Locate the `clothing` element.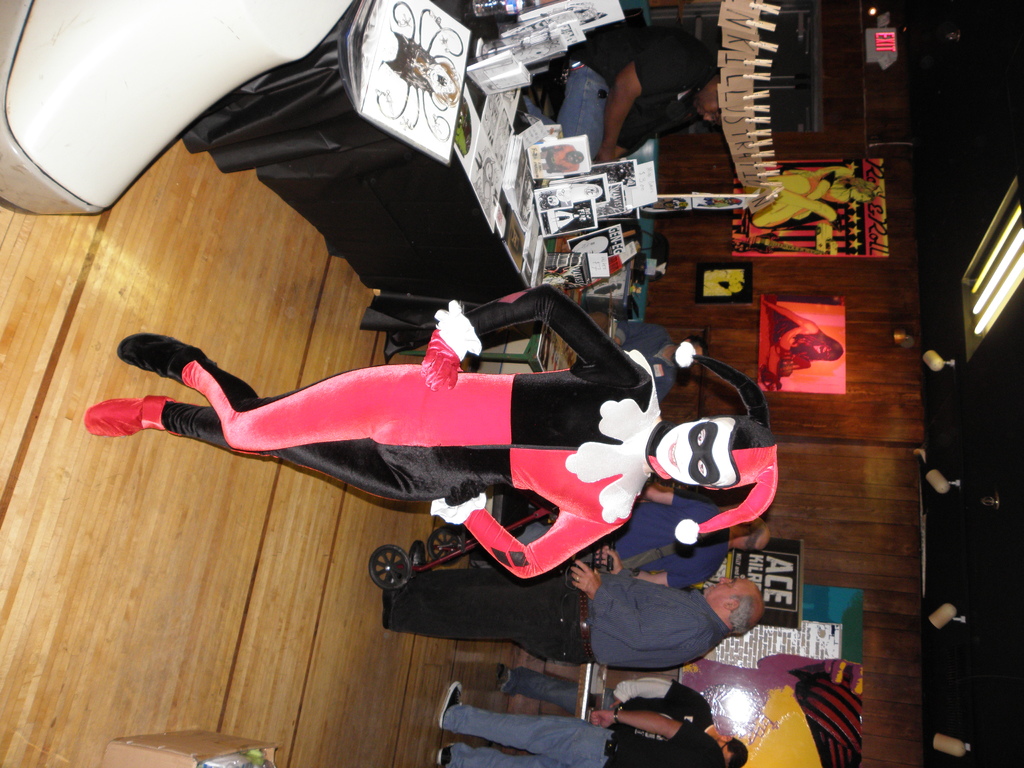
Element bbox: bbox=(605, 673, 712, 733).
